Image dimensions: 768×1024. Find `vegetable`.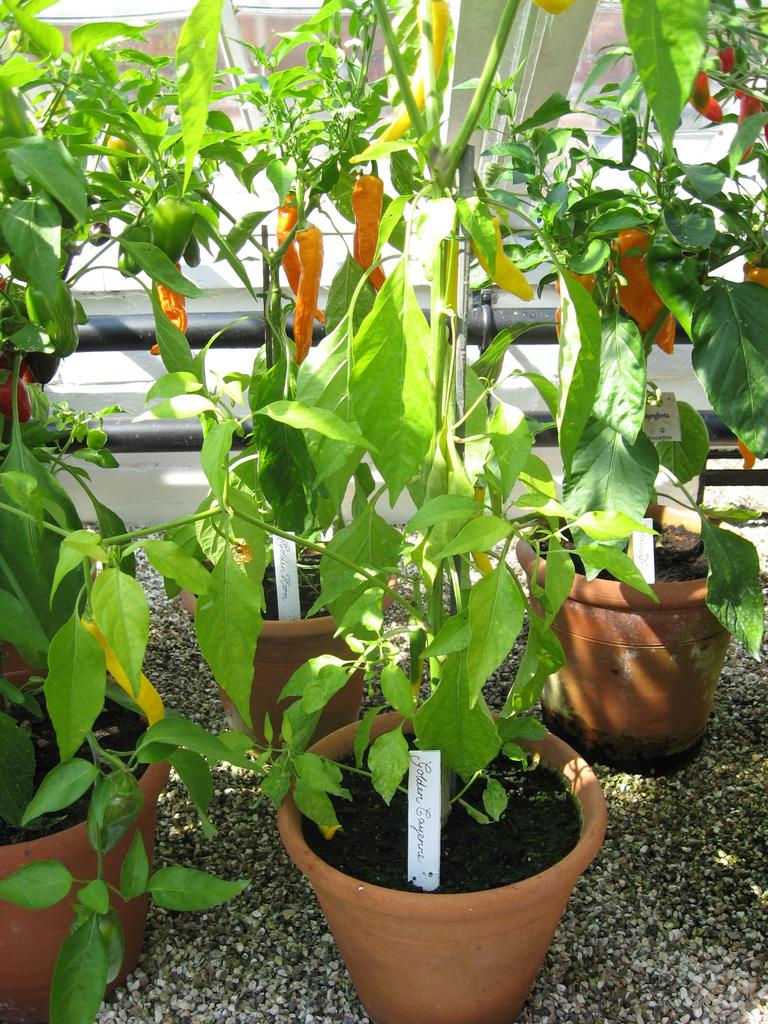
[552, 298, 564, 340].
